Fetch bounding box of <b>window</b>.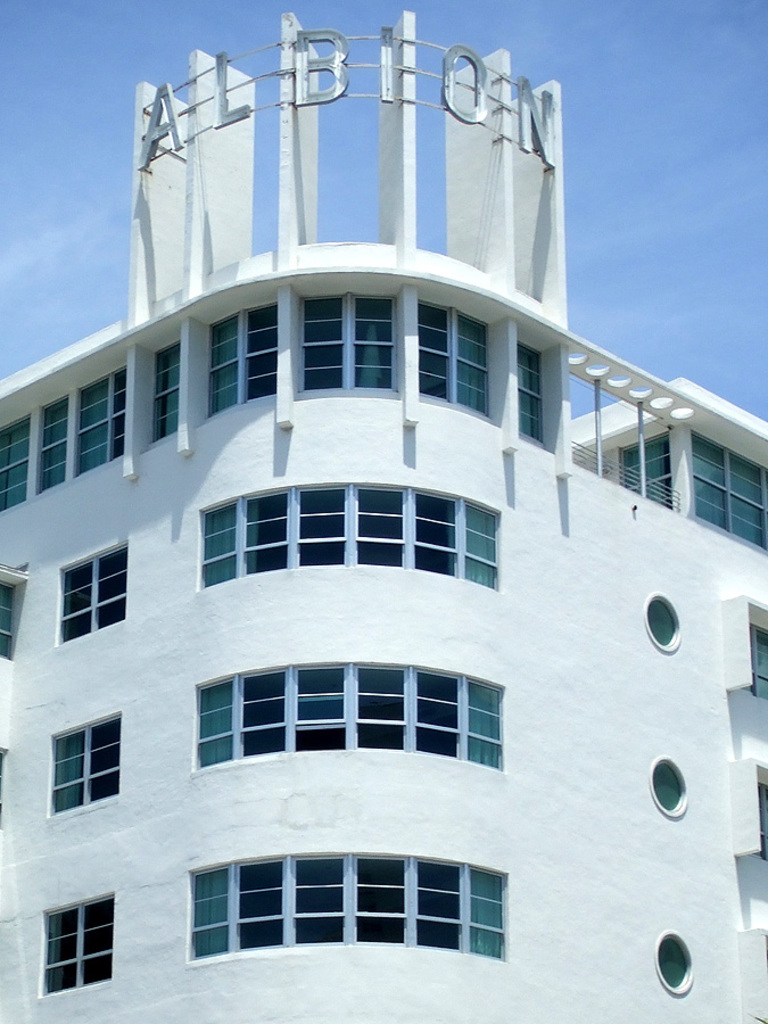
Bbox: box(195, 658, 506, 768).
